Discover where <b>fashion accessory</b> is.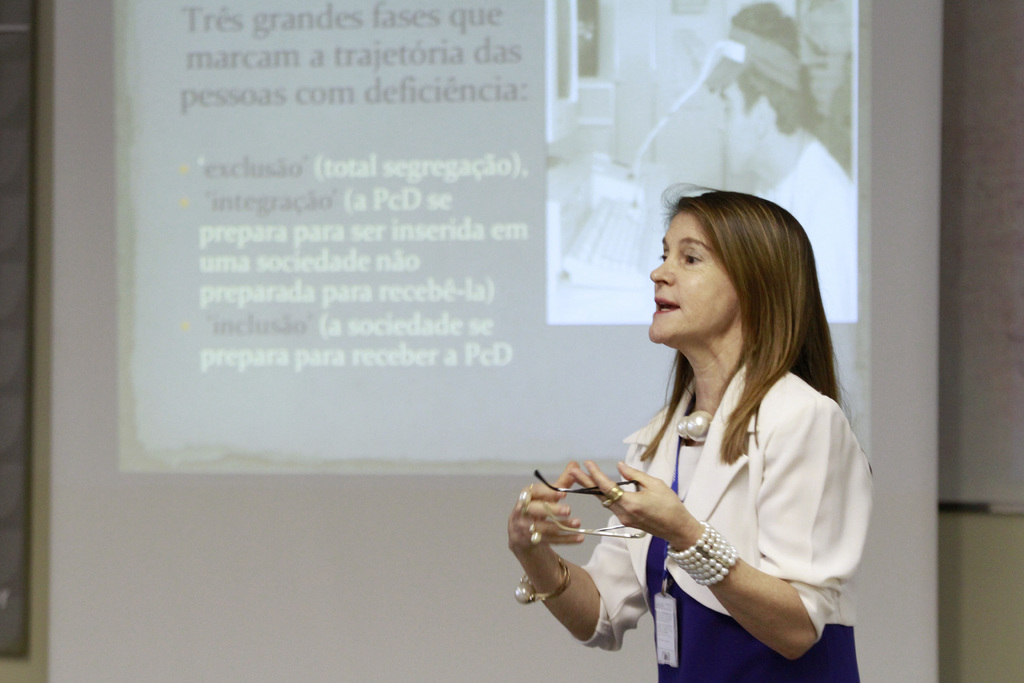
Discovered at box=[531, 533, 543, 548].
